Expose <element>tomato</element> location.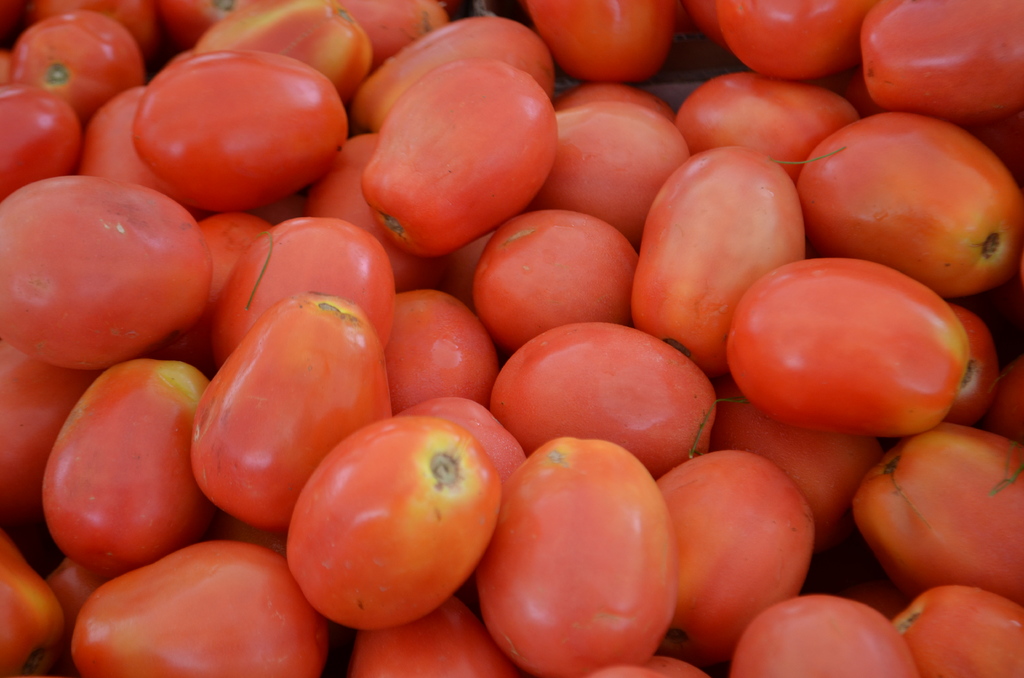
Exposed at bbox=[719, 252, 974, 444].
